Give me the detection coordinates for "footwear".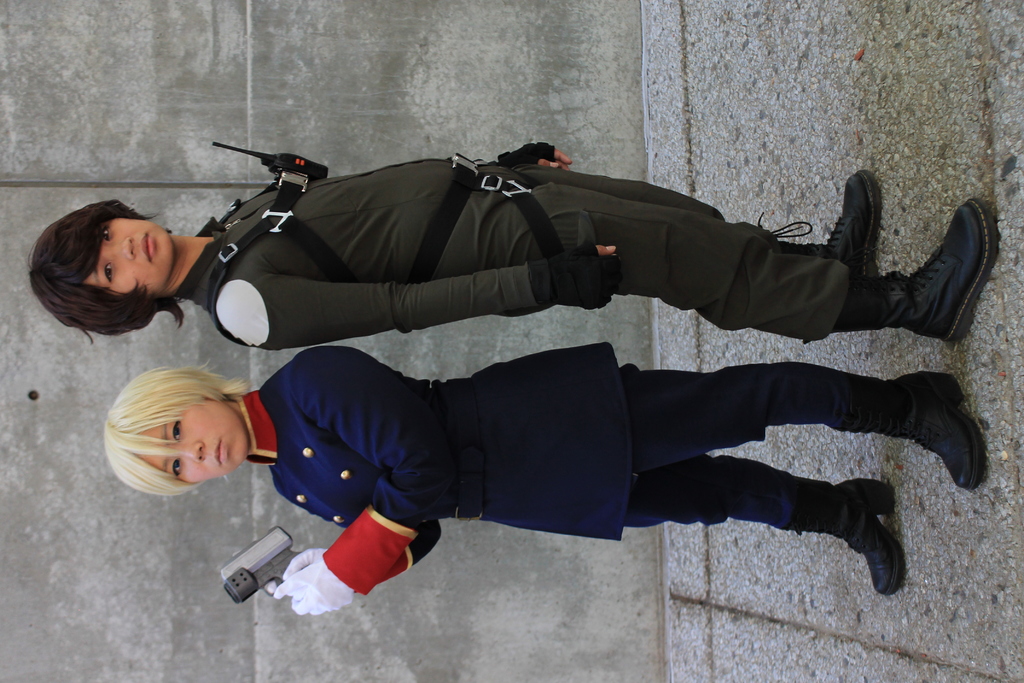
left=754, top=169, right=879, bottom=277.
